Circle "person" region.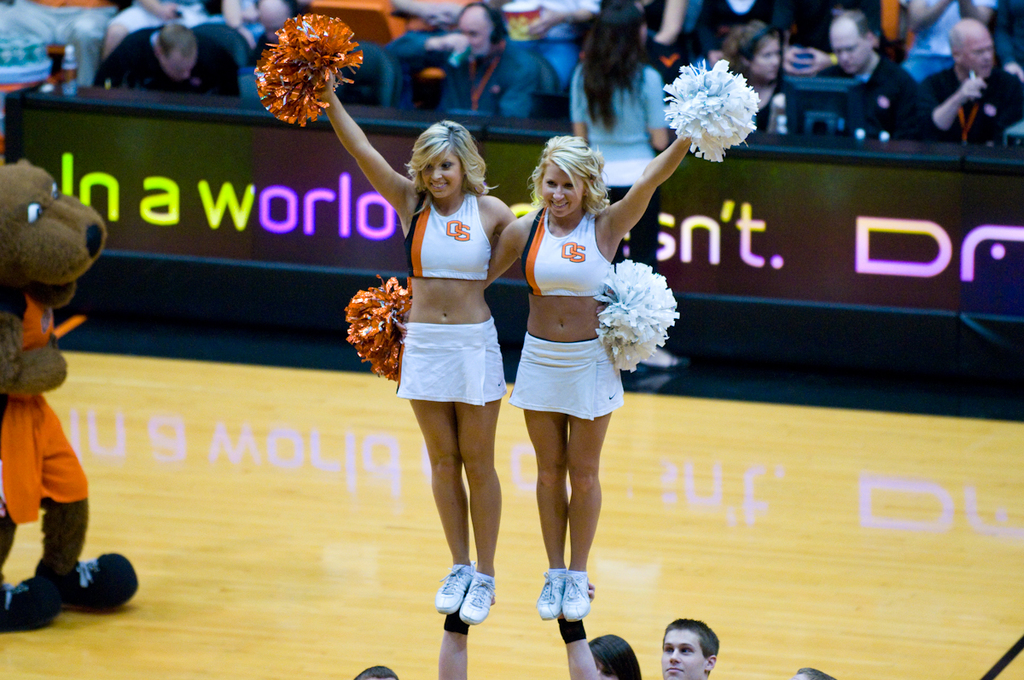
Region: <box>381,0,543,117</box>.
